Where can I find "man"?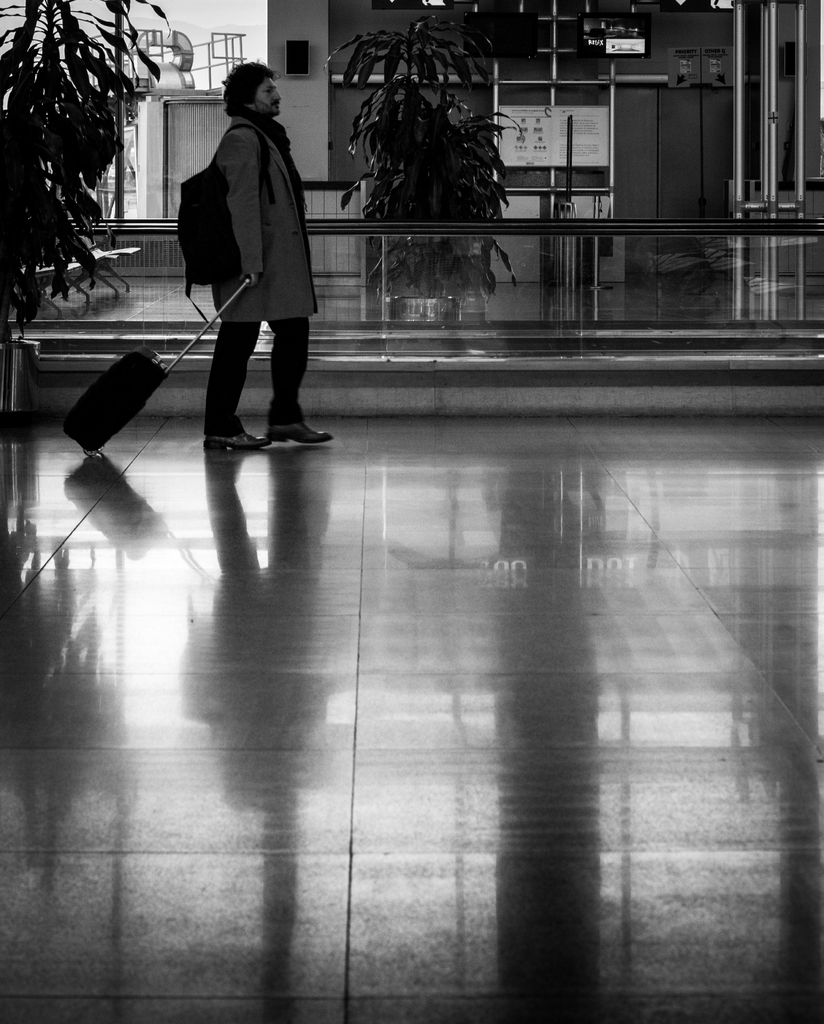
You can find it at pyautogui.locateOnScreen(174, 55, 333, 457).
